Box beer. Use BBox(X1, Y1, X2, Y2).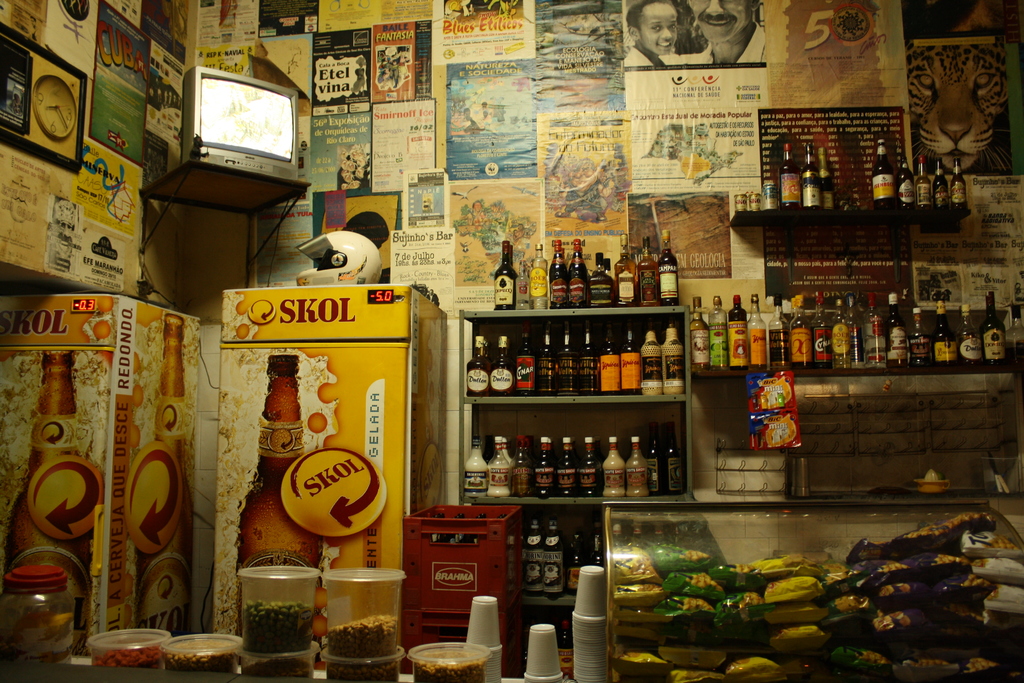
BBox(870, 135, 895, 215).
